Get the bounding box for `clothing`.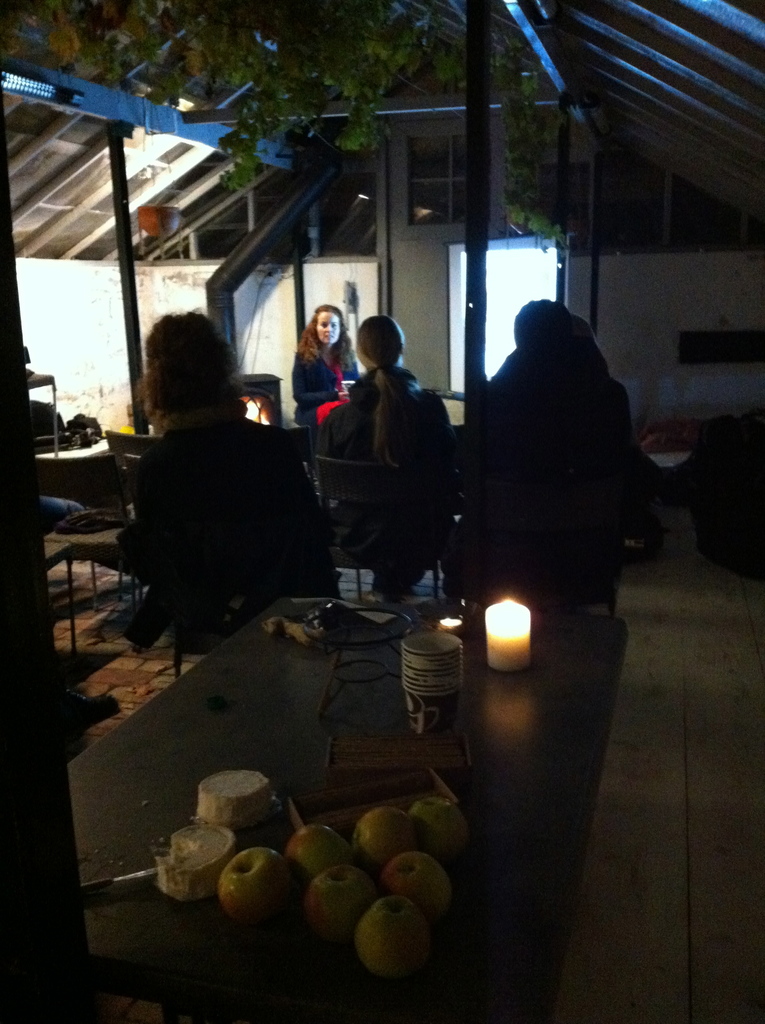
select_region(286, 330, 361, 481).
